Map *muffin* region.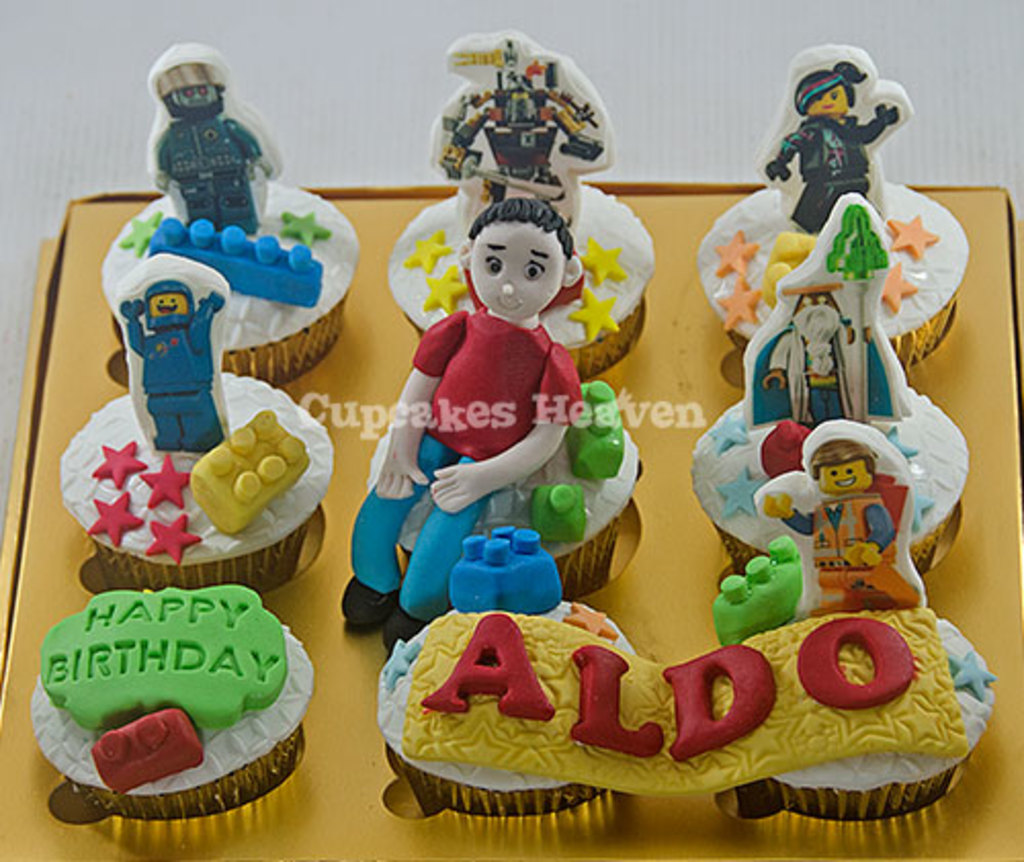
Mapped to box=[373, 524, 643, 823].
